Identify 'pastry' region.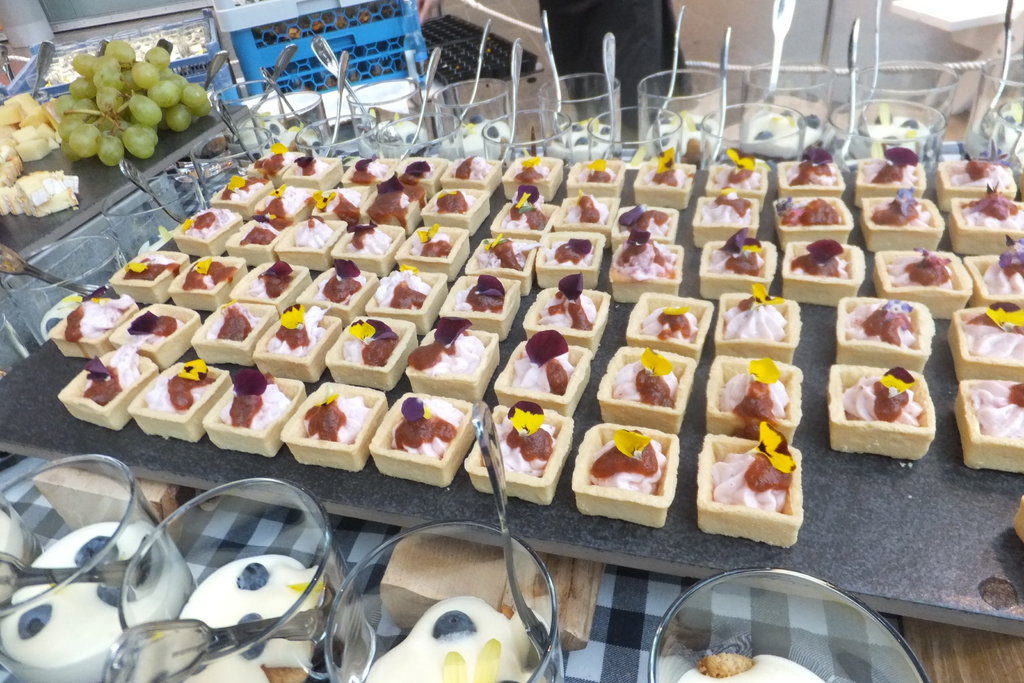
Region: left=780, top=244, right=870, bottom=297.
